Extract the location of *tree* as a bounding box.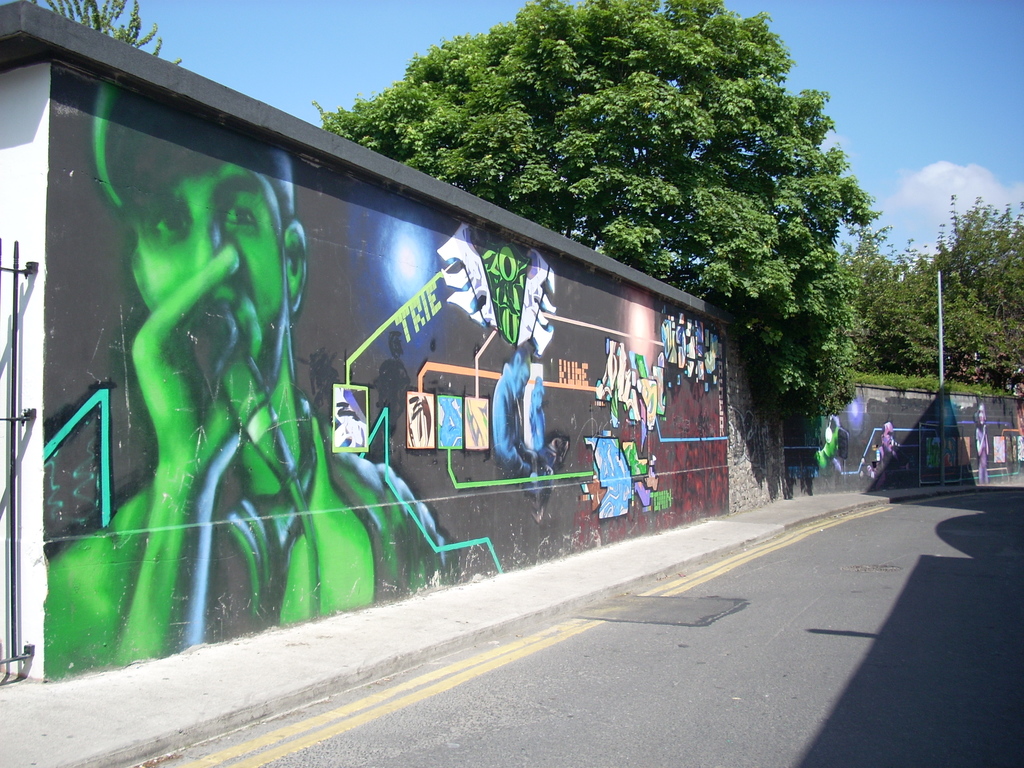
box=[309, 0, 882, 394].
